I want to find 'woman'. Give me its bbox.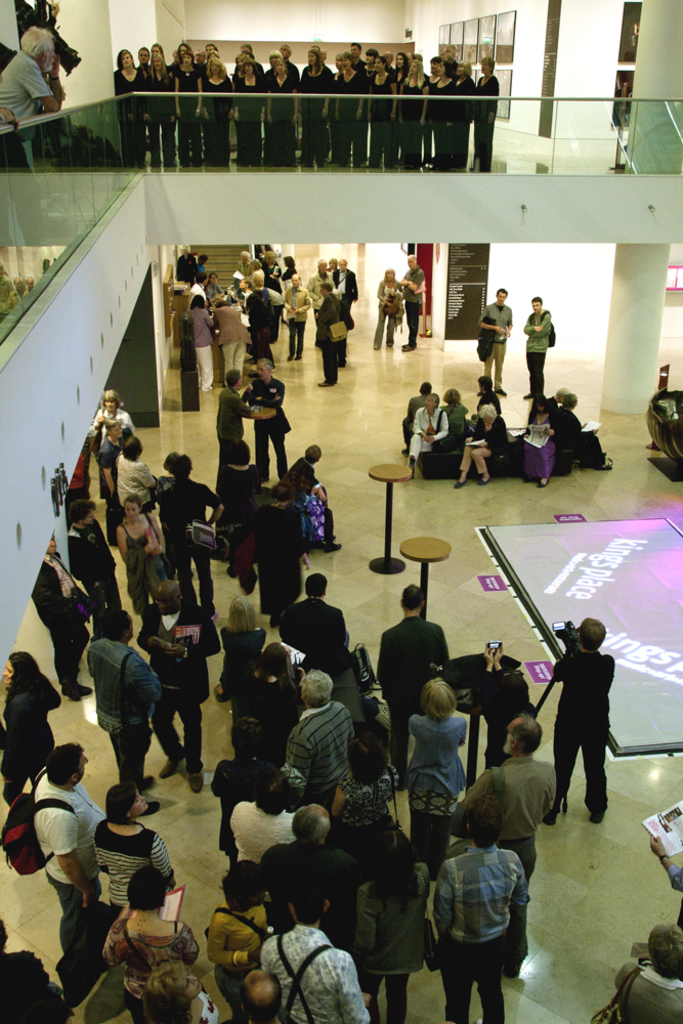
bbox=(549, 614, 640, 838).
